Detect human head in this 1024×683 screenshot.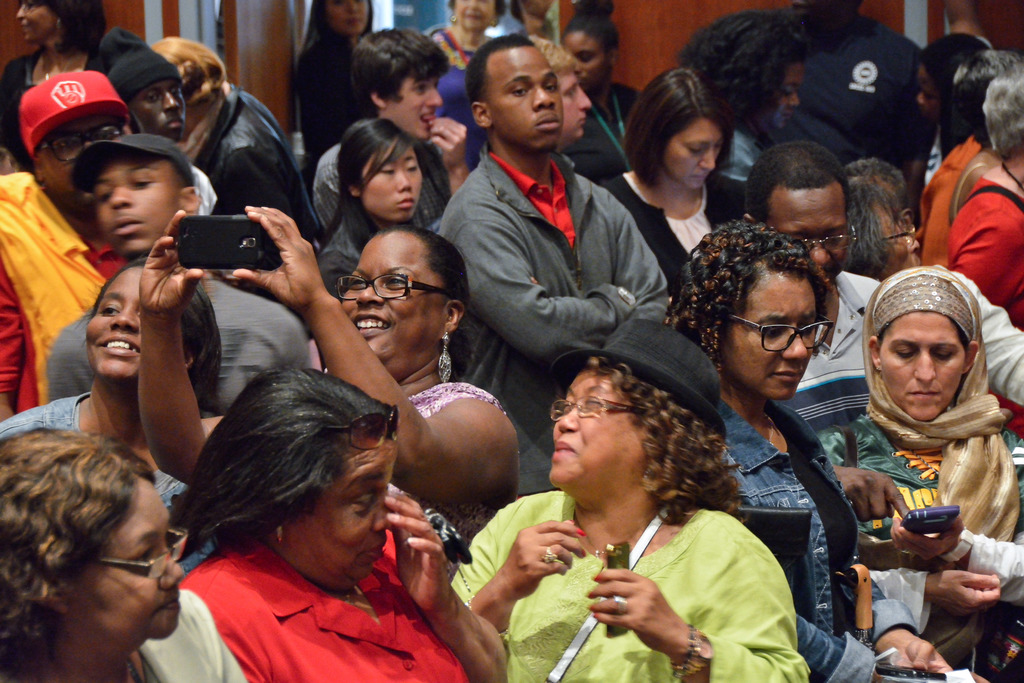
Detection: <bbox>844, 158, 917, 233</bbox>.
